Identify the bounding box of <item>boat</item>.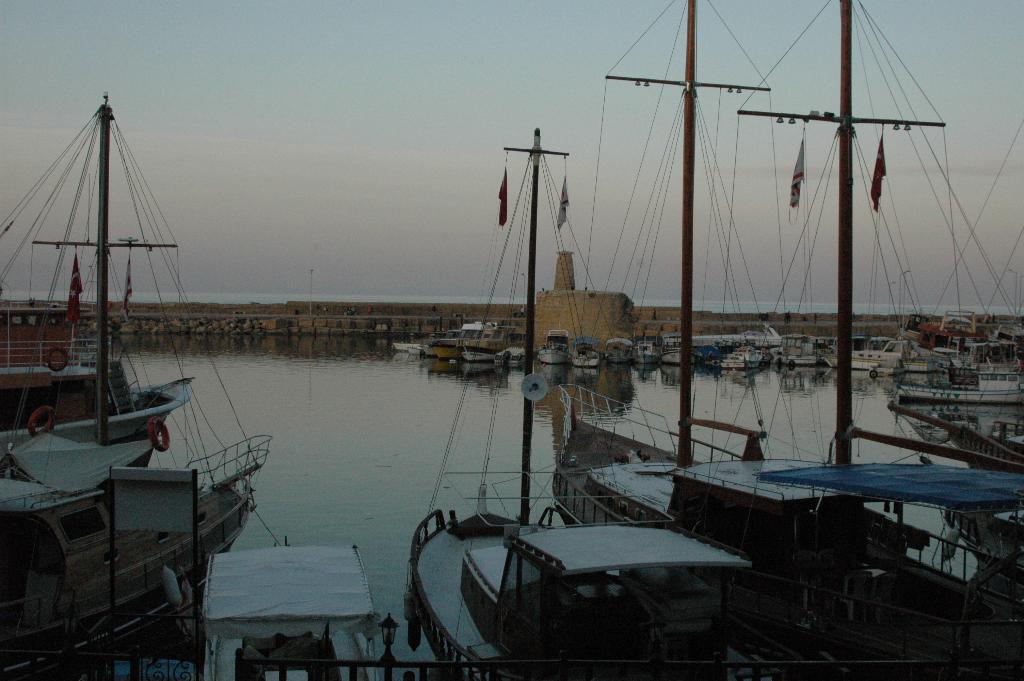
735,343,769,371.
